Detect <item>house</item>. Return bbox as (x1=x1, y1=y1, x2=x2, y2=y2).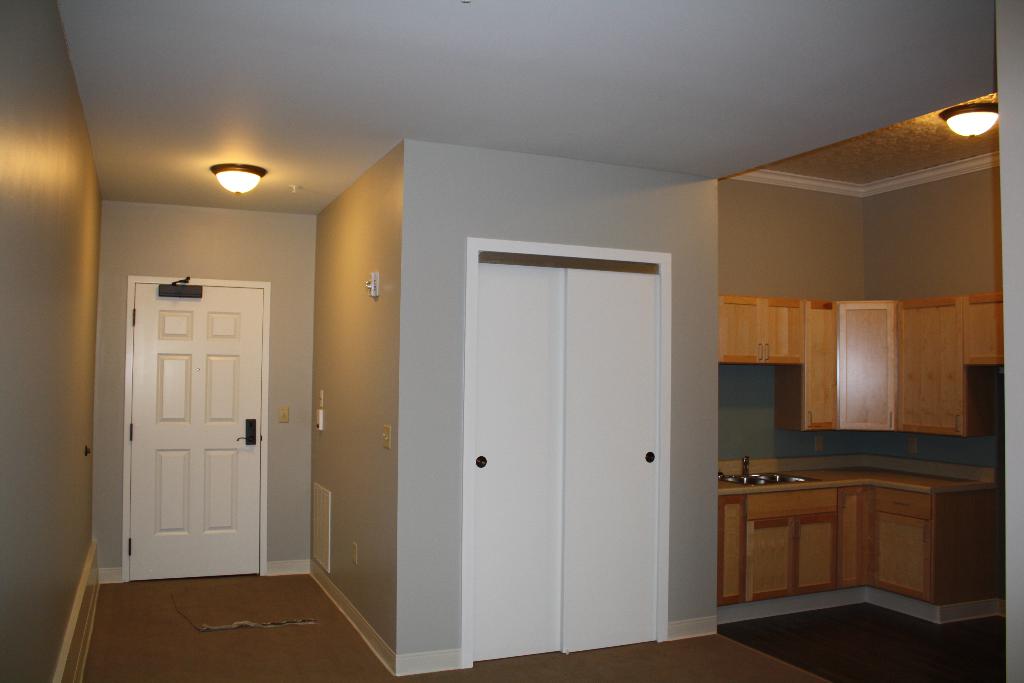
(x1=0, y1=0, x2=1023, y2=682).
